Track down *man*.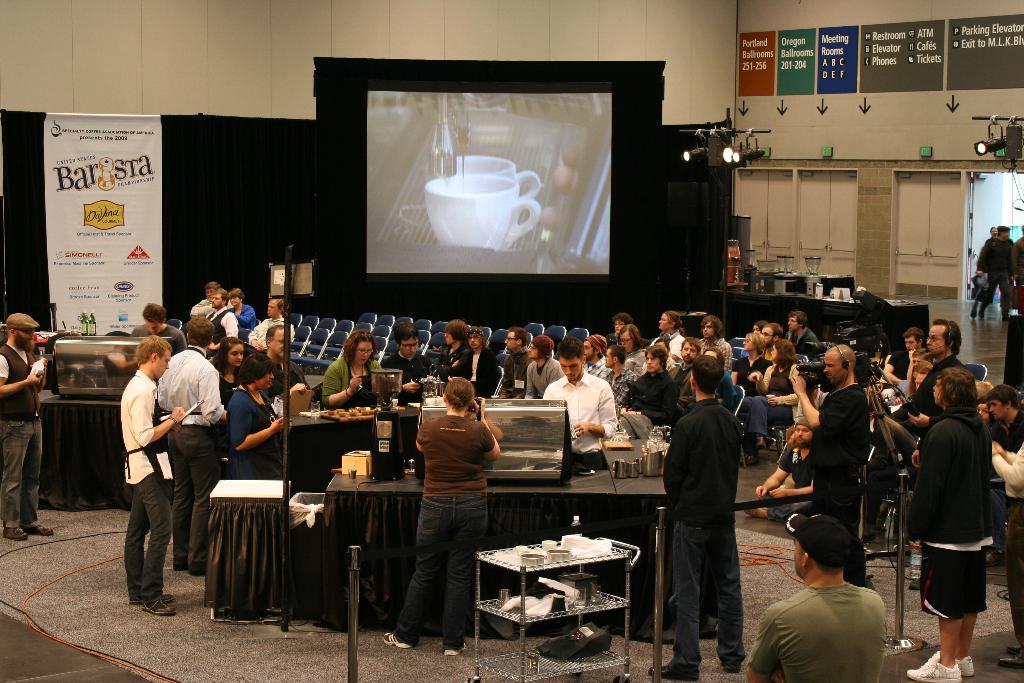
Tracked to l=760, t=324, r=785, b=362.
